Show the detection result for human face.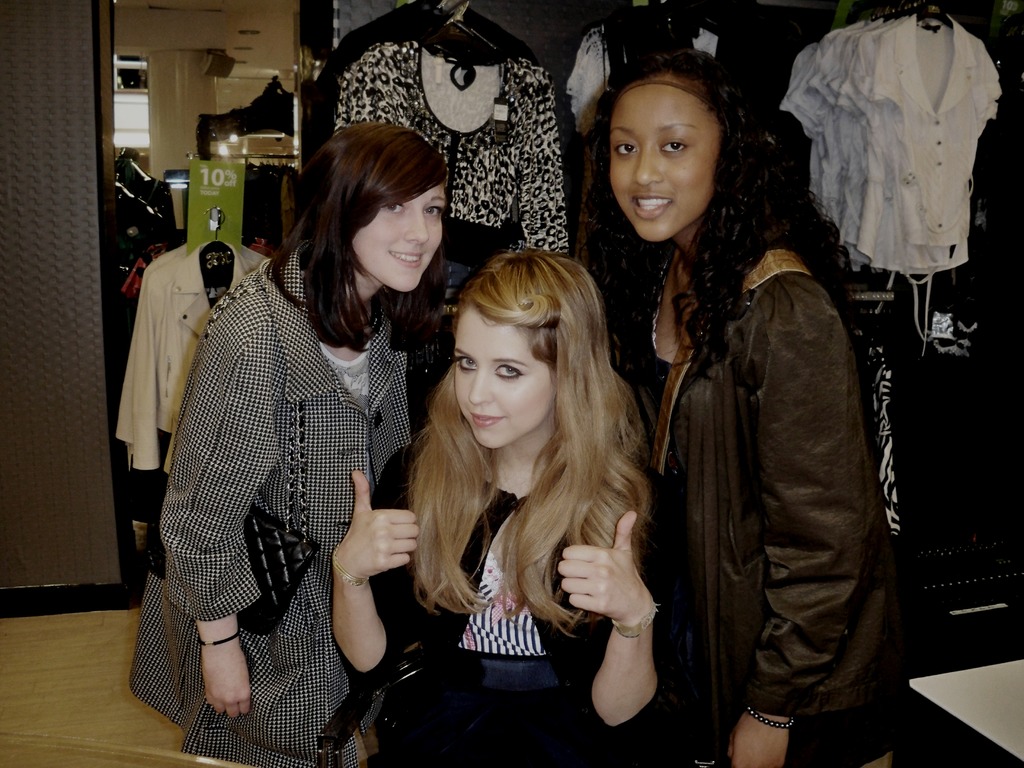
Rect(347, 182, 444, 295).
